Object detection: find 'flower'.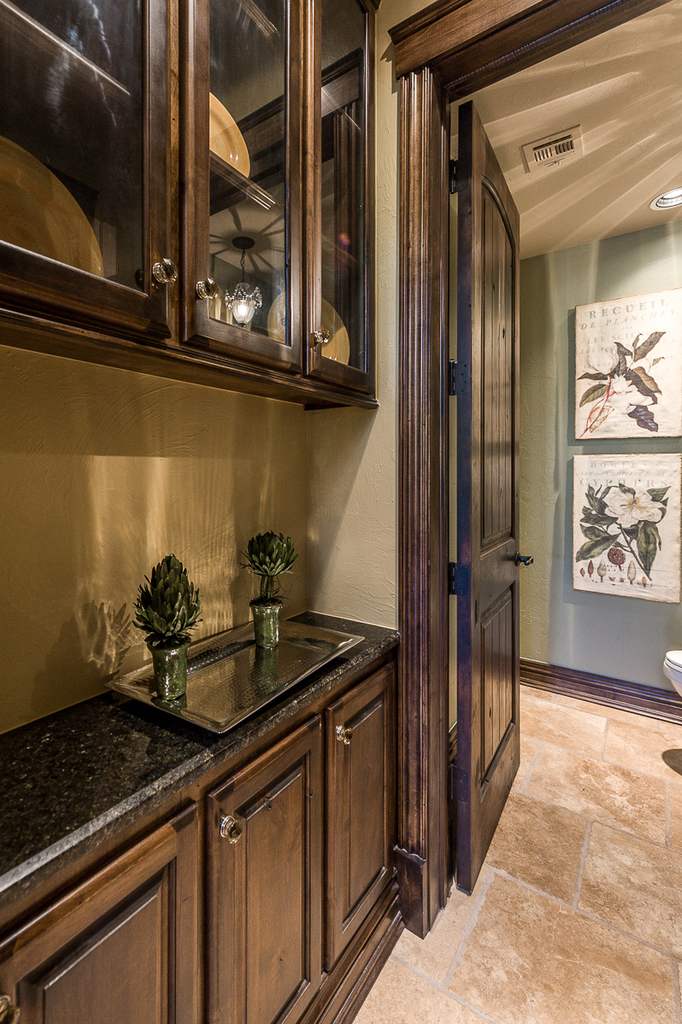
left=598, top=366, right=671, bottom=420.
